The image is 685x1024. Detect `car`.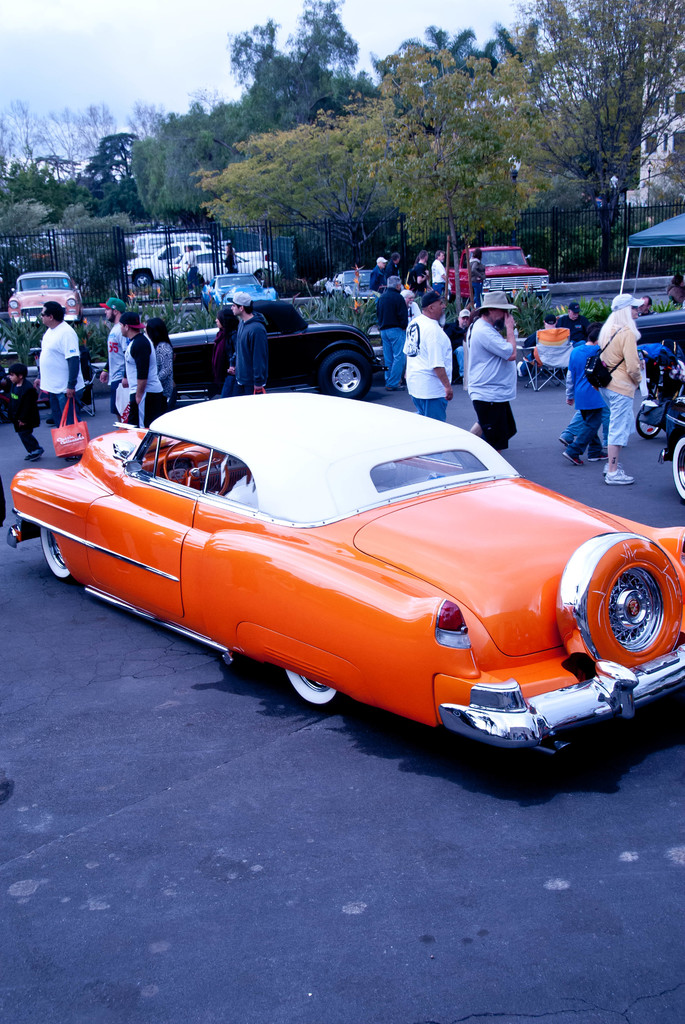
Detection: bbox=[0, 266, 84, 325].
